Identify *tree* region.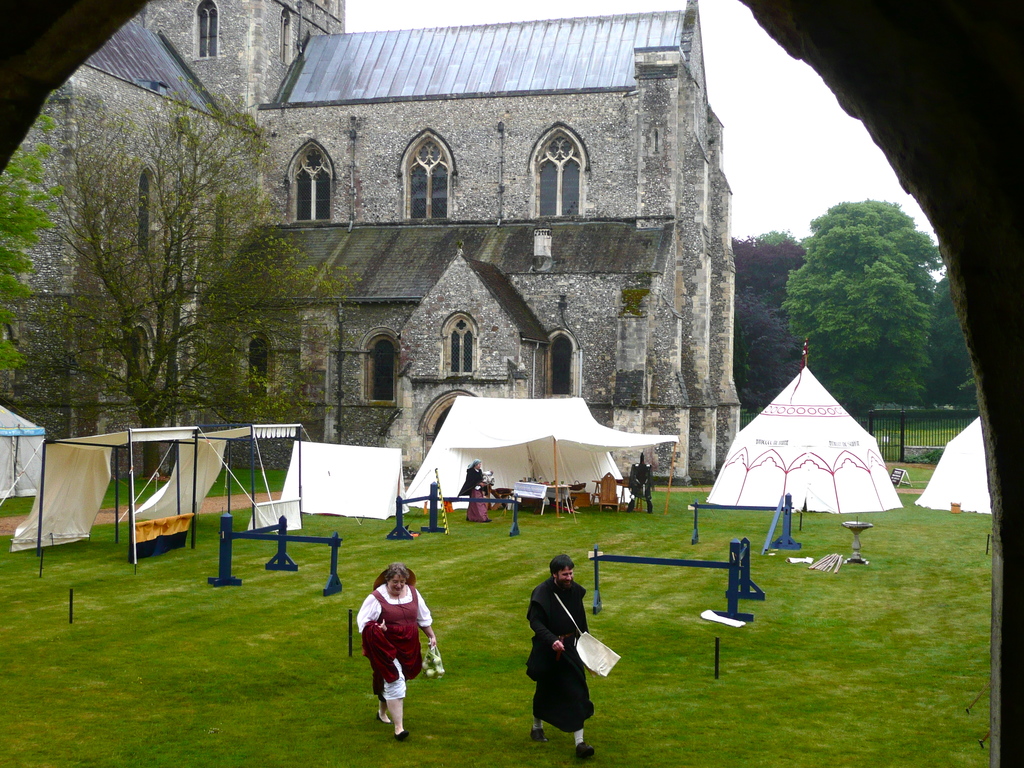
Region: <region>731, 284, 804, 414</region>.
